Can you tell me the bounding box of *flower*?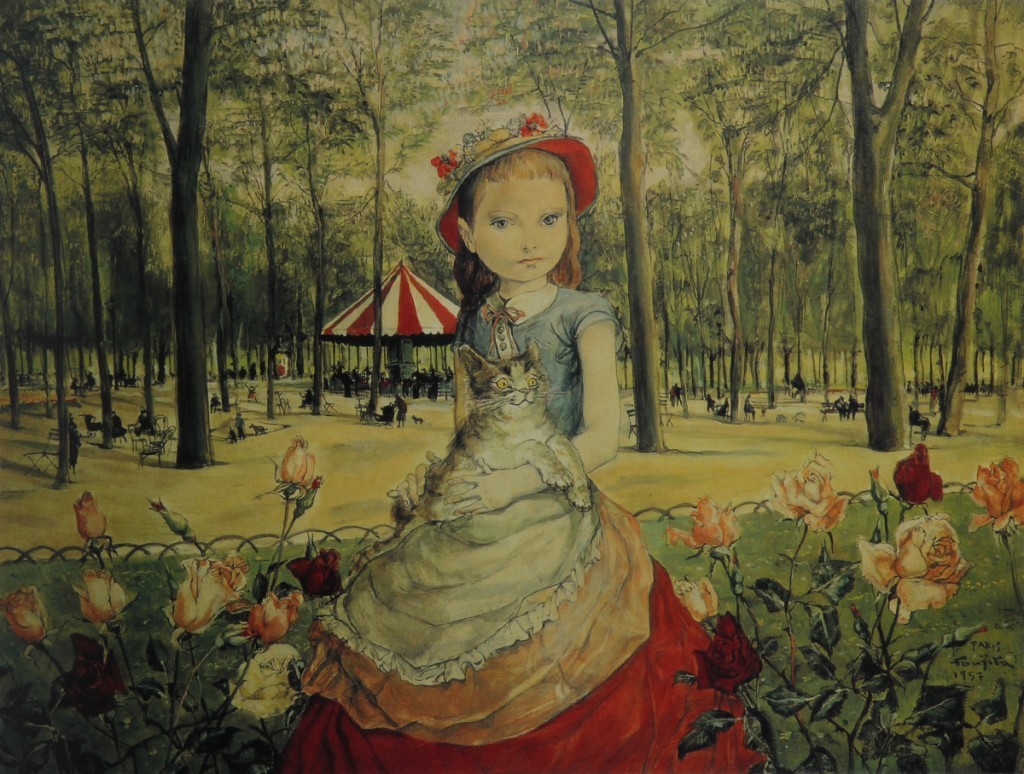
Rect(225, 601, 247, 646).
